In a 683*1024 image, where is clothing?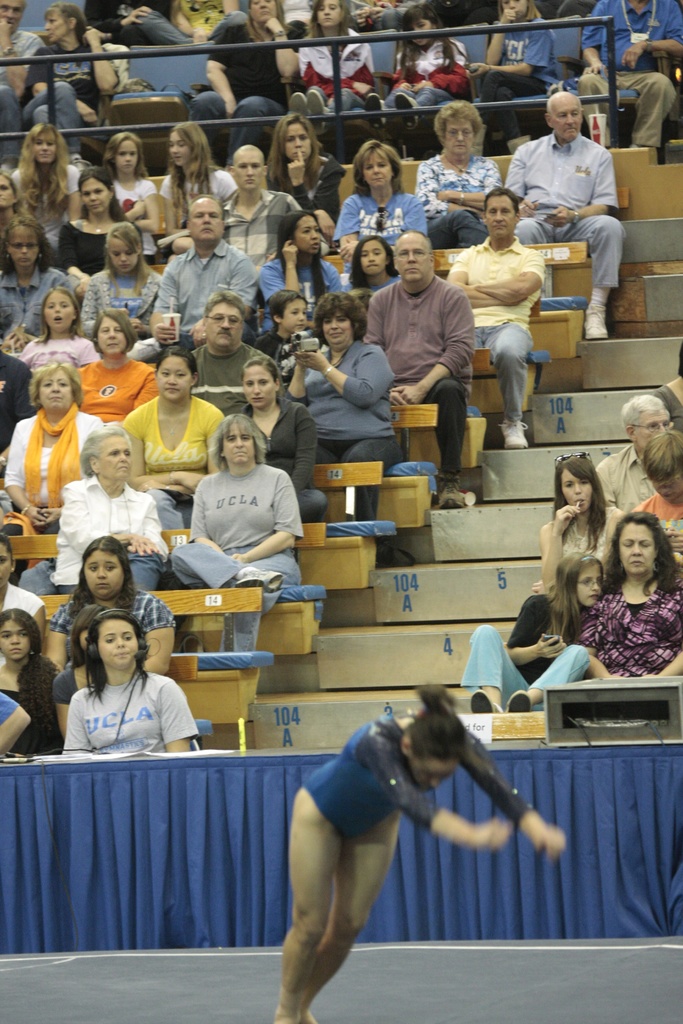
<bbox>76, 253, 185, 332</bbox>.
